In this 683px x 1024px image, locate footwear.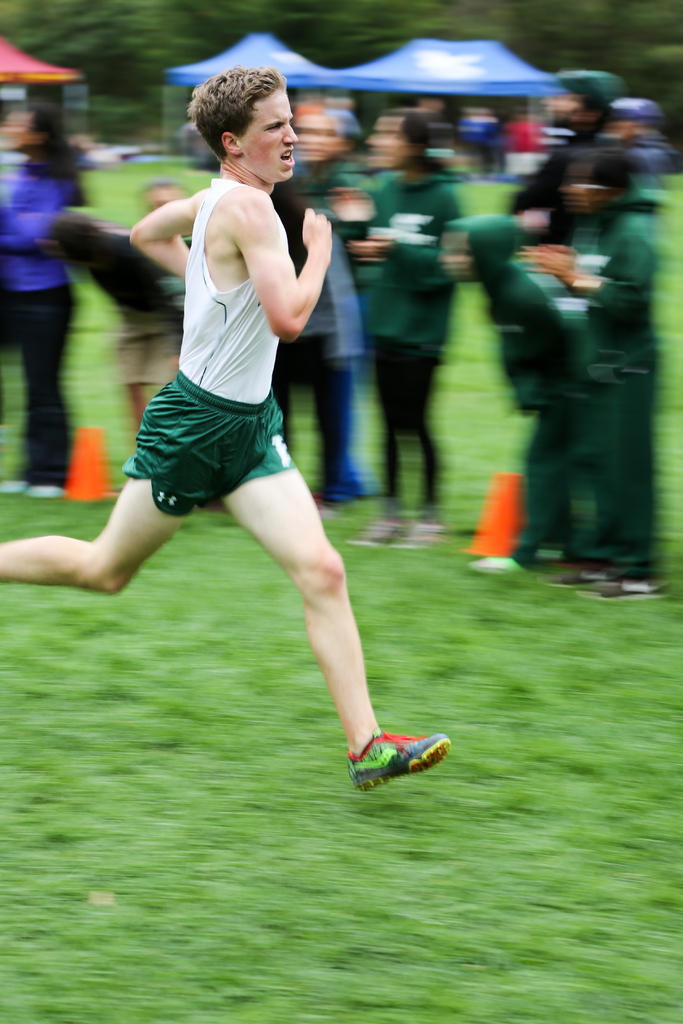
Bounding box: [left=27, top=479, right=72, bottom=496].
